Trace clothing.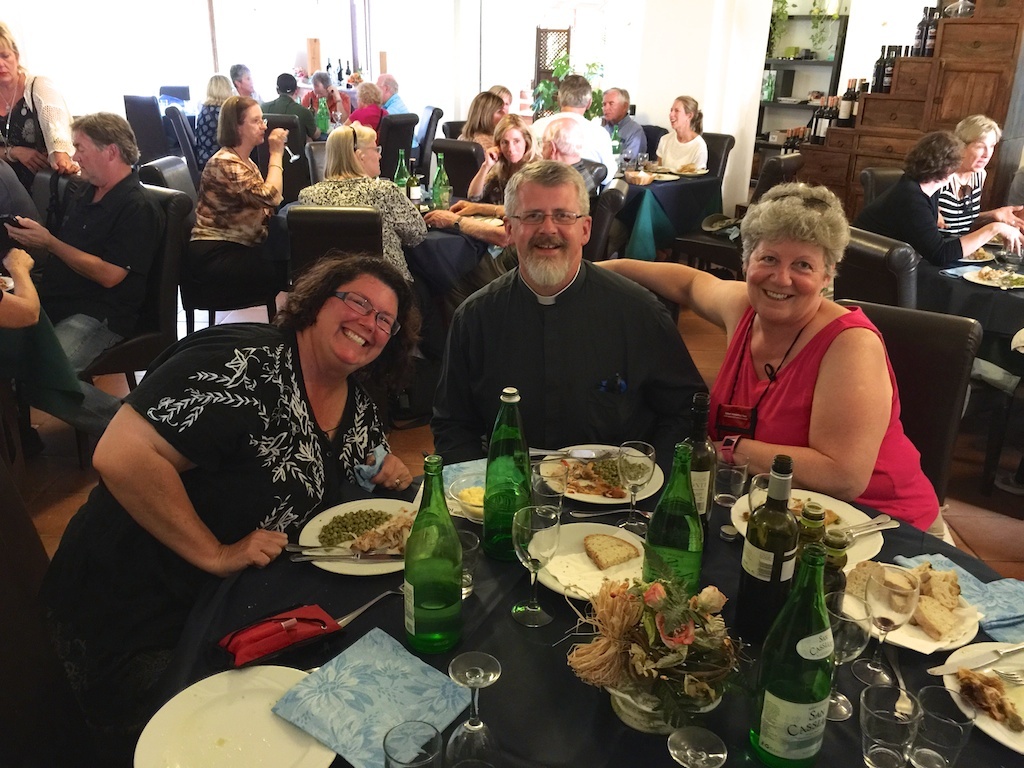
Traced to <box>379,92,419,157</box>.
